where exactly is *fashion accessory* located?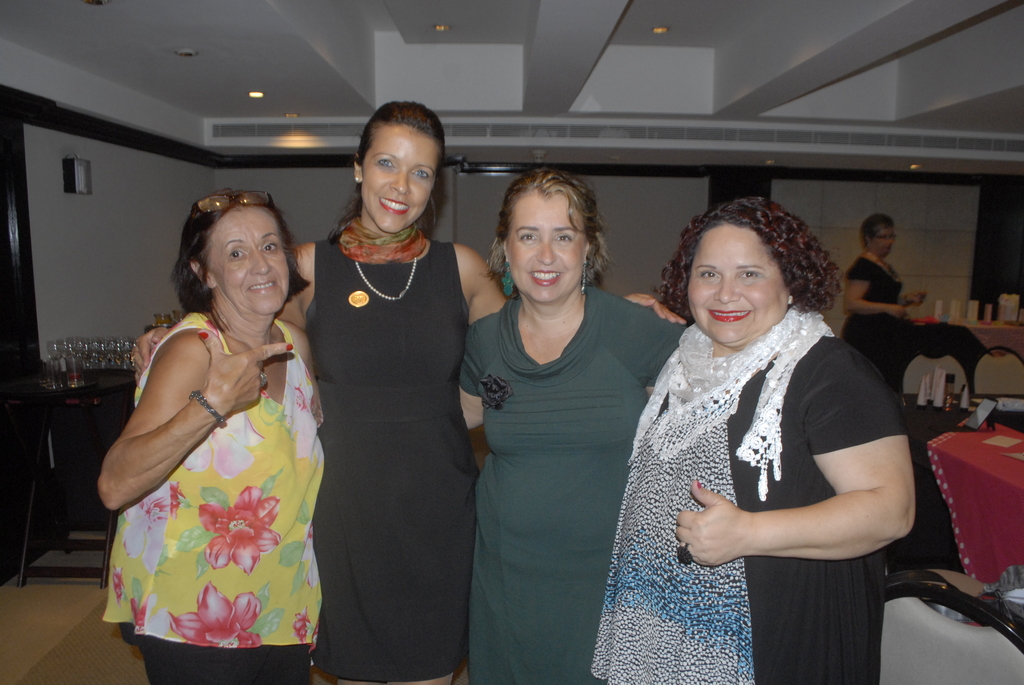
Its bounding box is BBox(783, 292, 799, 309).
